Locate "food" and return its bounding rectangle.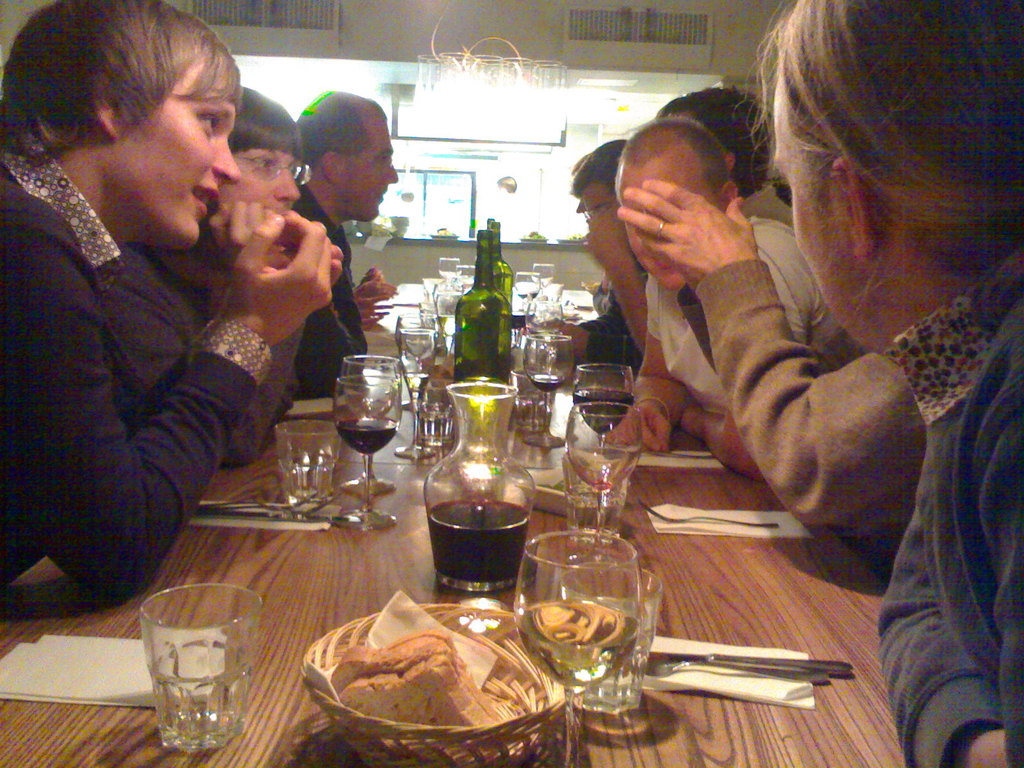
[left=287, top=605, right=552, bottom=747].
